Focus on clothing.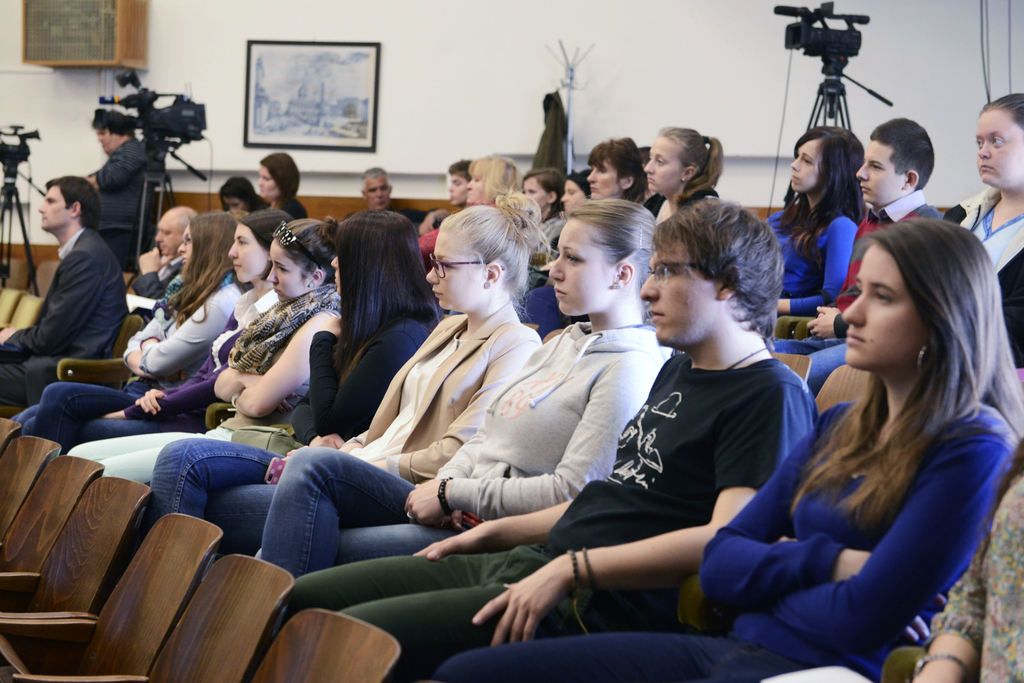
Focused at (0, 224, 127, 403).
